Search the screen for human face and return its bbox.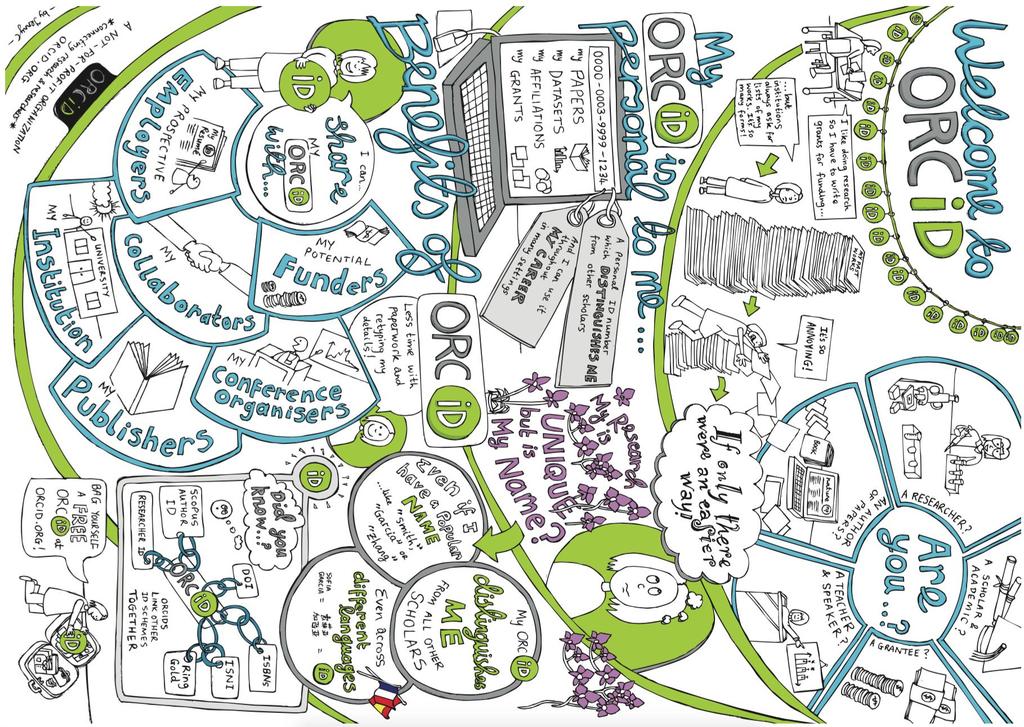
Found: <box>85,609,102,620</box>.
